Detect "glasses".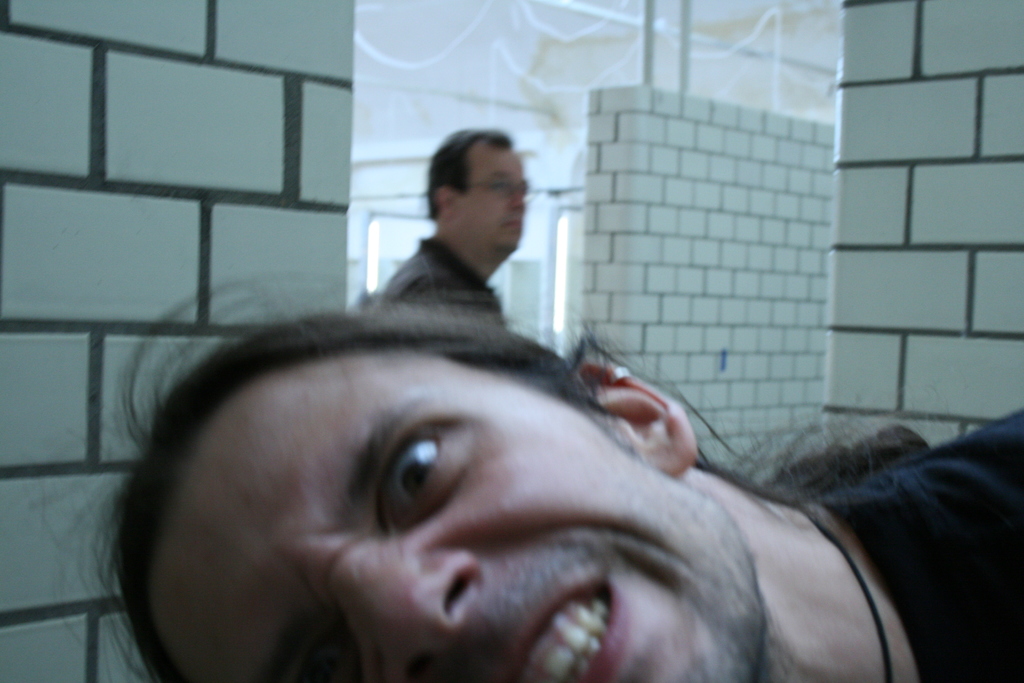
Detected at 452 172 537 202.
